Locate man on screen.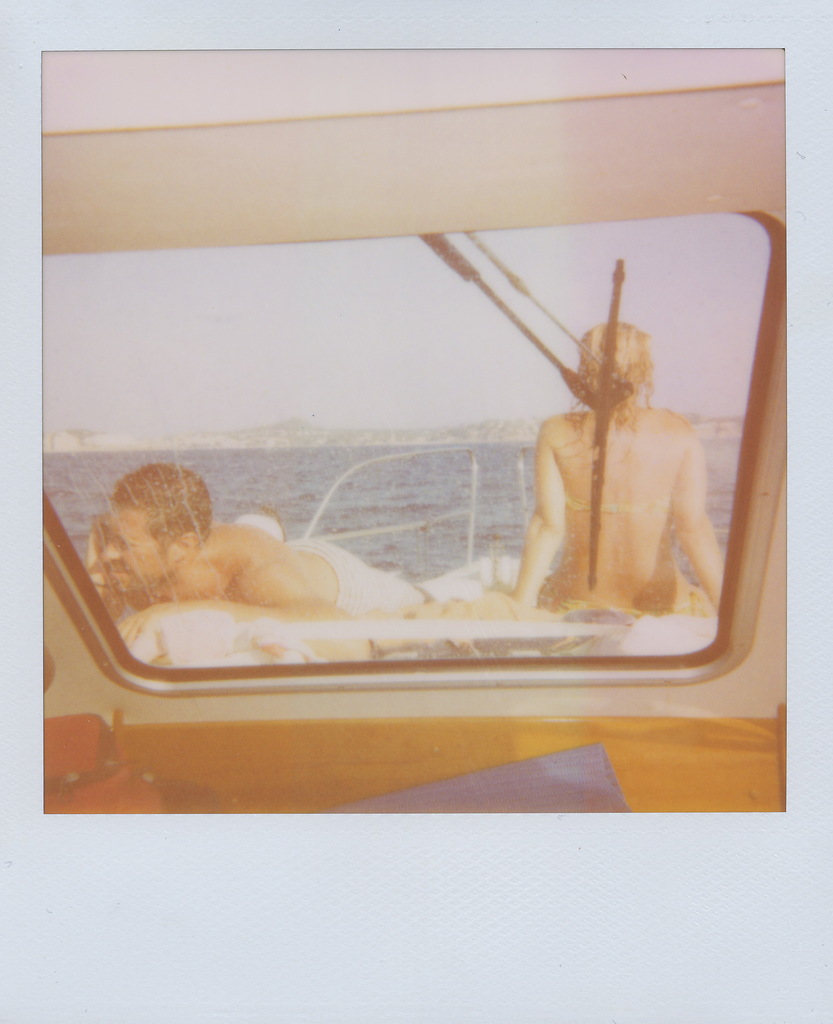
On screen at region(79, 452, 521, 627).
